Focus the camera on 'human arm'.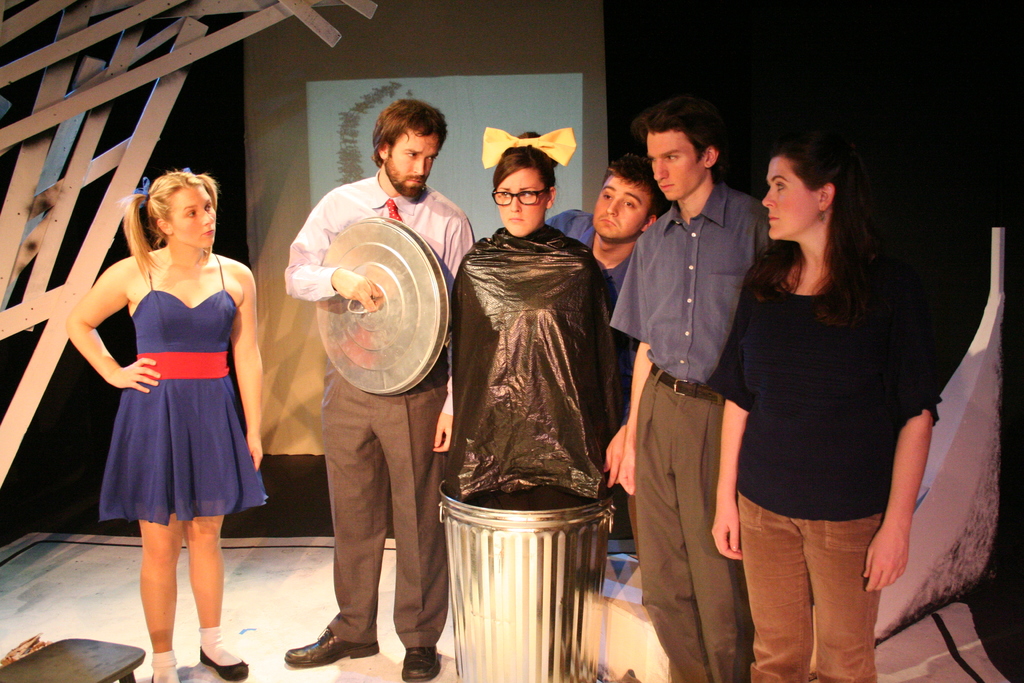
Focus region: region(280, 186, 382, 312).
